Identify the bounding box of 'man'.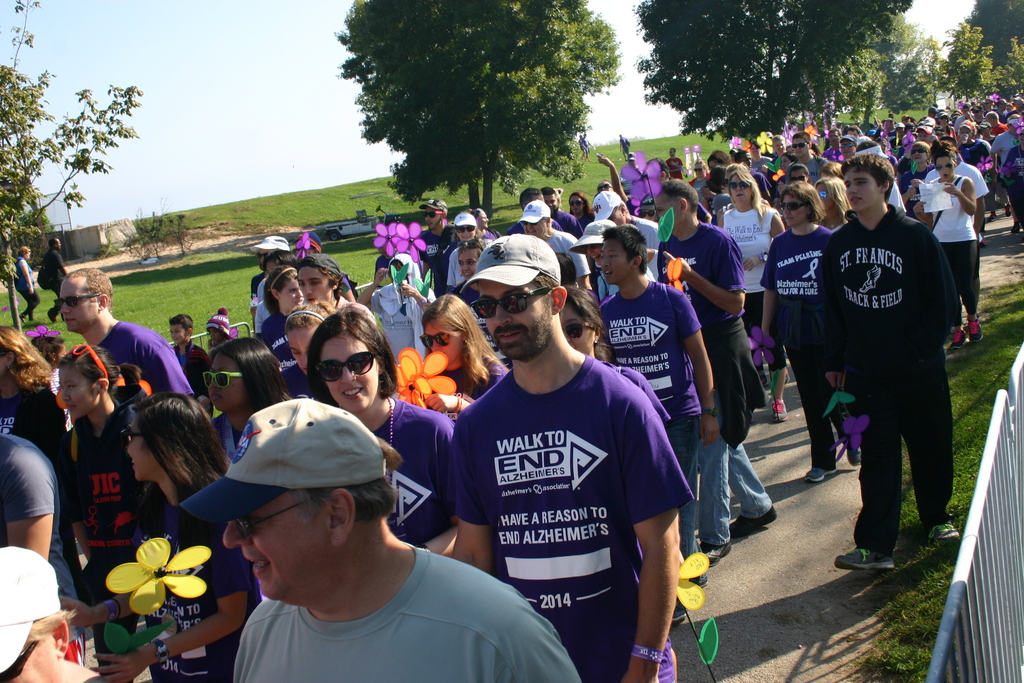
detection(990, 117, 1017, 184).
